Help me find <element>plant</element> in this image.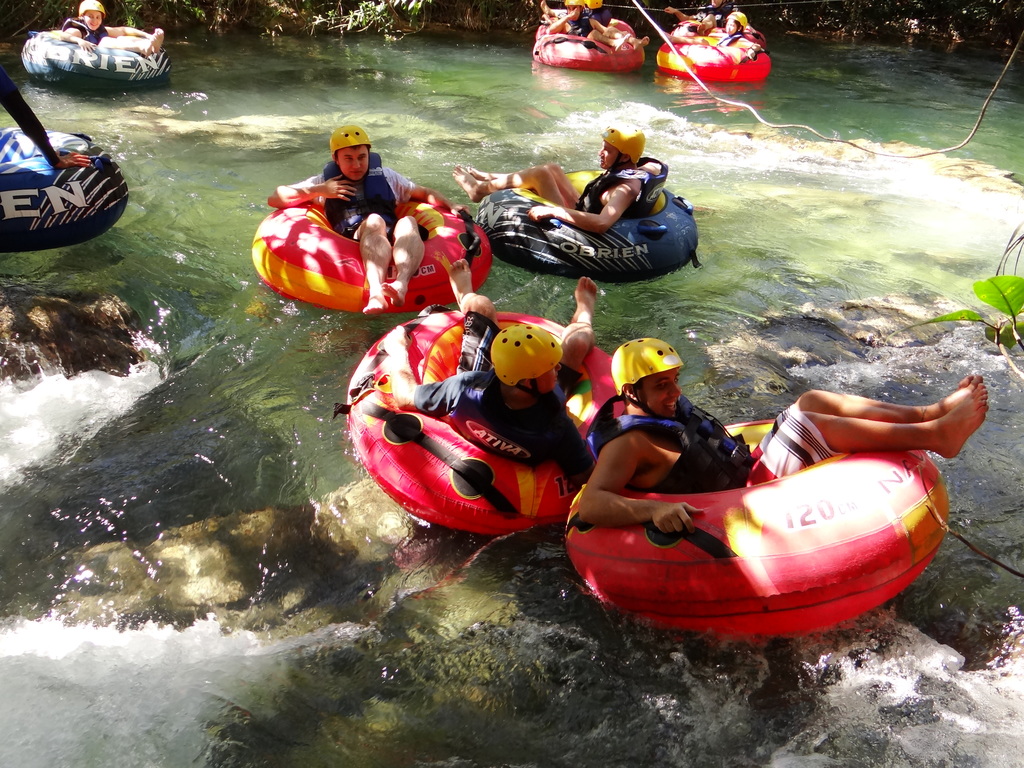
Found it: <region>878, 270, 1023, 360</region>.
